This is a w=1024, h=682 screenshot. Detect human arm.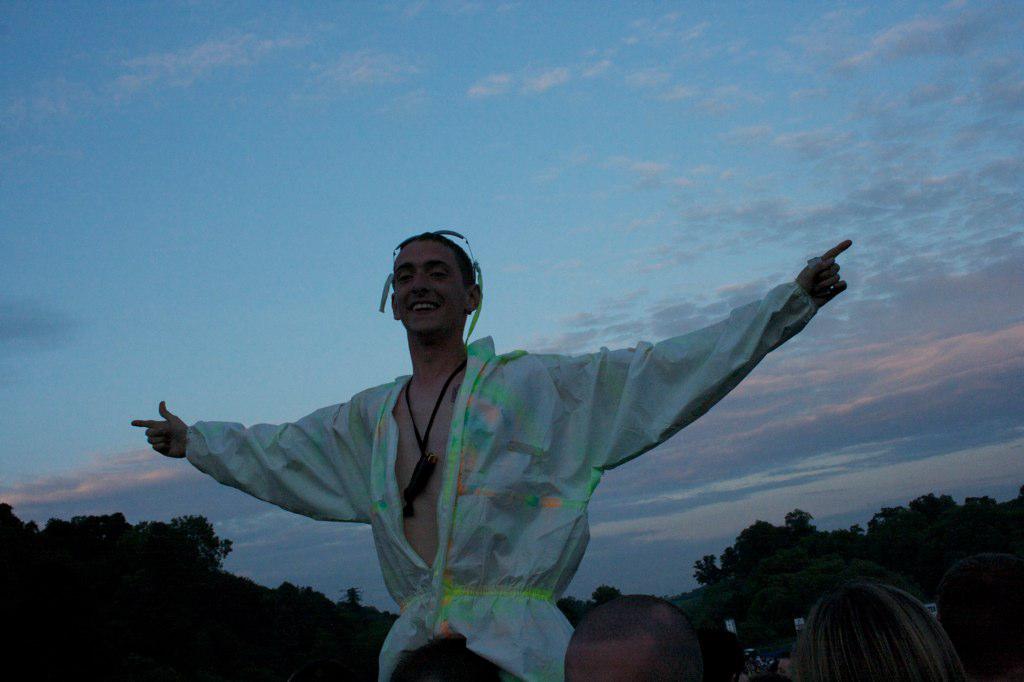
[left=137, top=398, right=398, bottom=560].
